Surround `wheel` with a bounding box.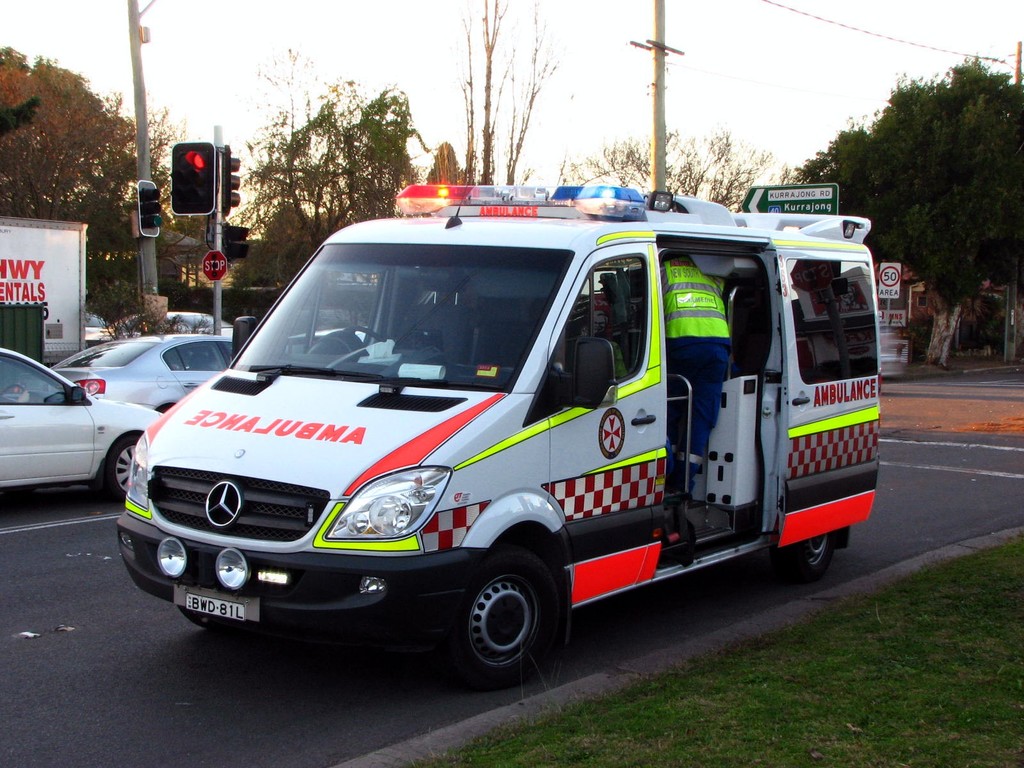
BBox(341, 323, 387, 346).
